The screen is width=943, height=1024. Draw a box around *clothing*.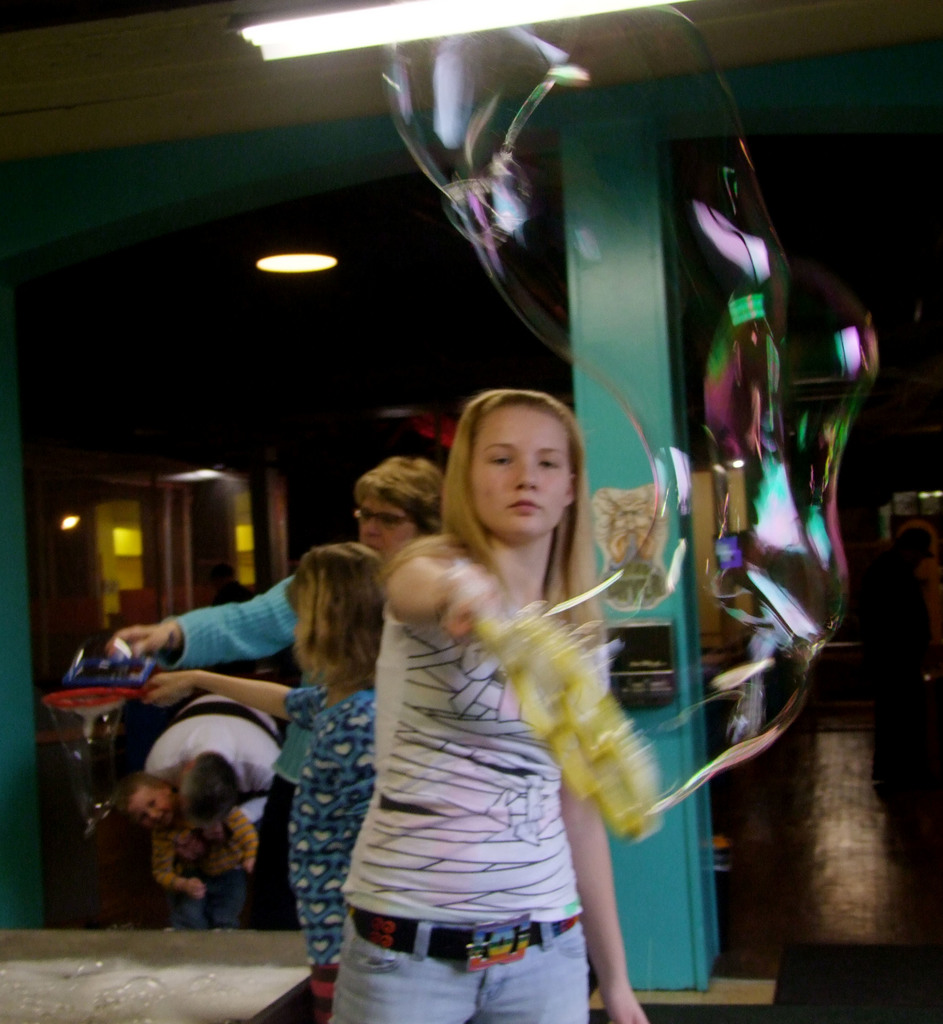
{"x1": 284, "y1": 676, "x2": 375, "y2": 998}.
